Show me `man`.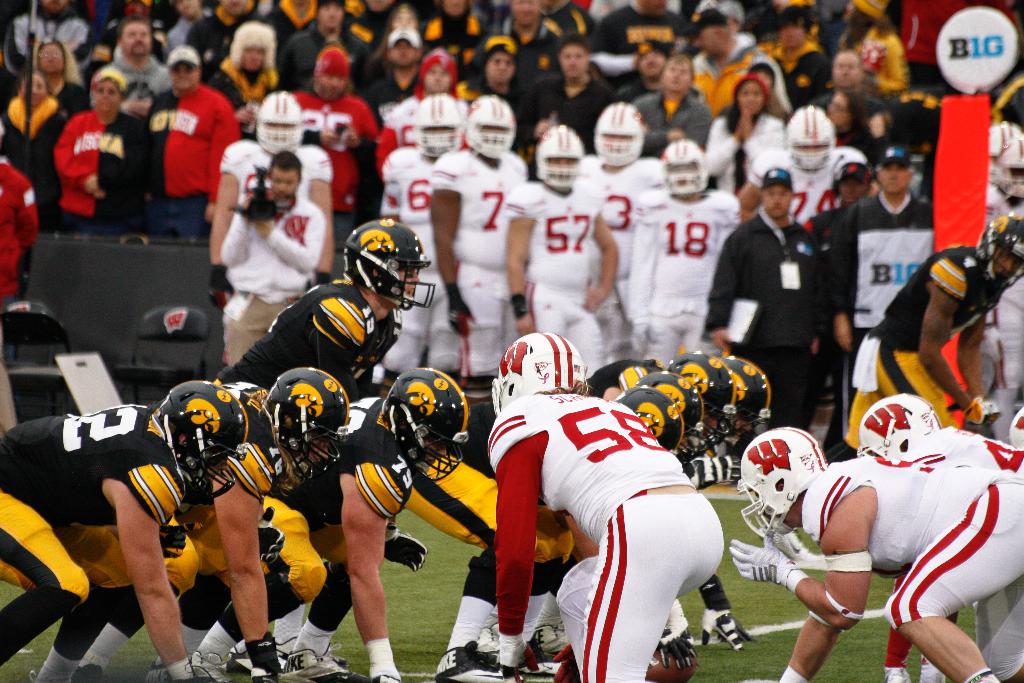
`man` is here: <region>238, 371, 467, 682</region>.
